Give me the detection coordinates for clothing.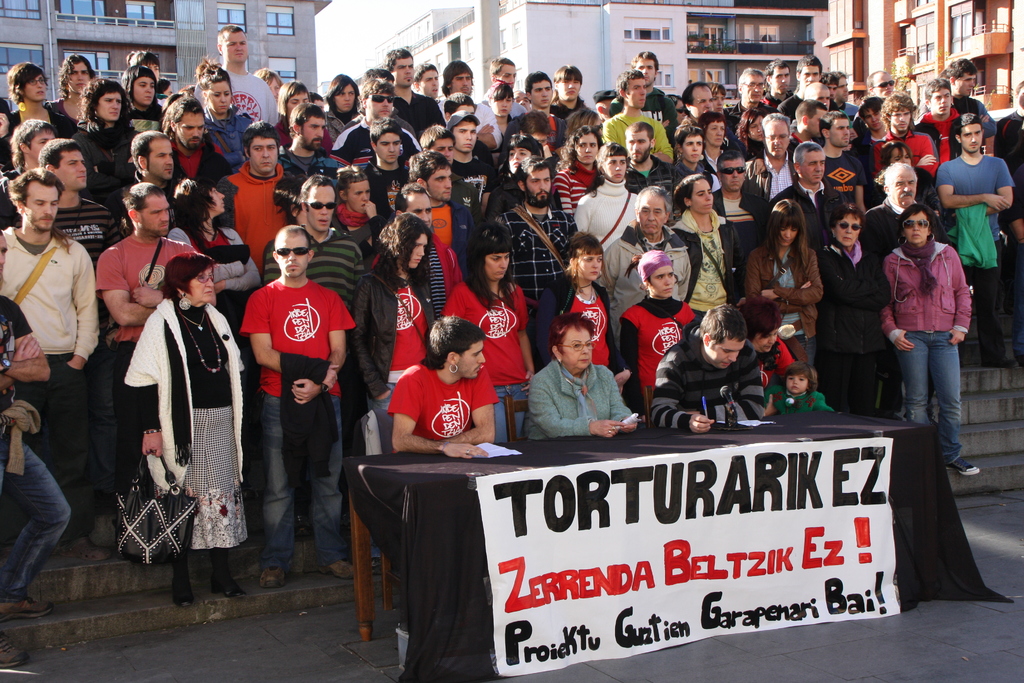
(left=7, top=98, right=77, bottom=145).
